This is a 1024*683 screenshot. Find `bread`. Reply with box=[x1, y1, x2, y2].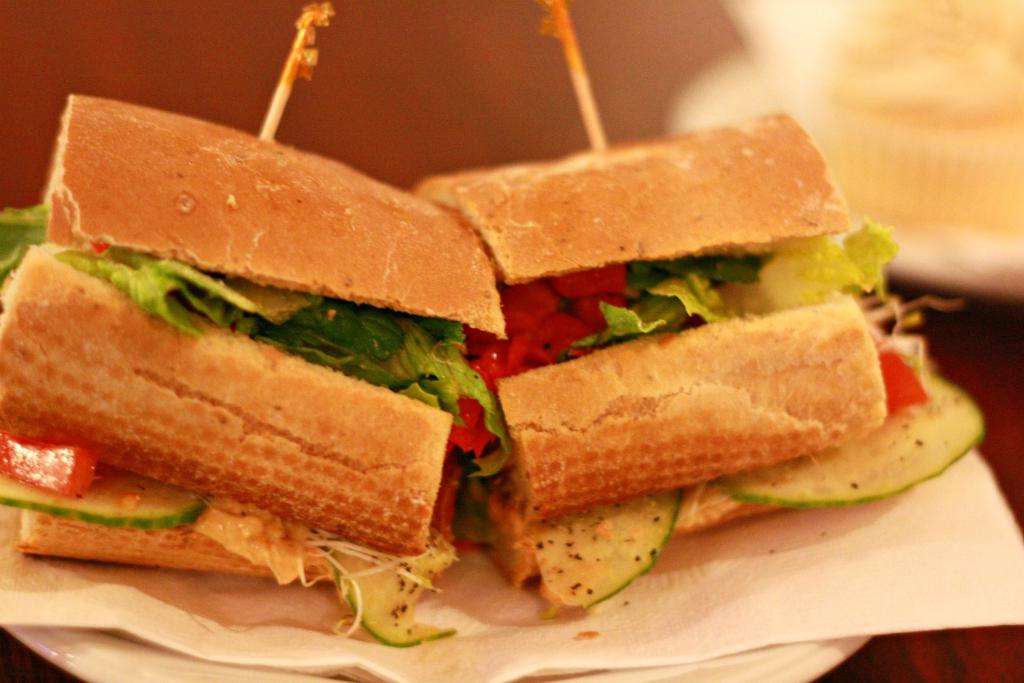
box=[414, 111, 853, 593].
